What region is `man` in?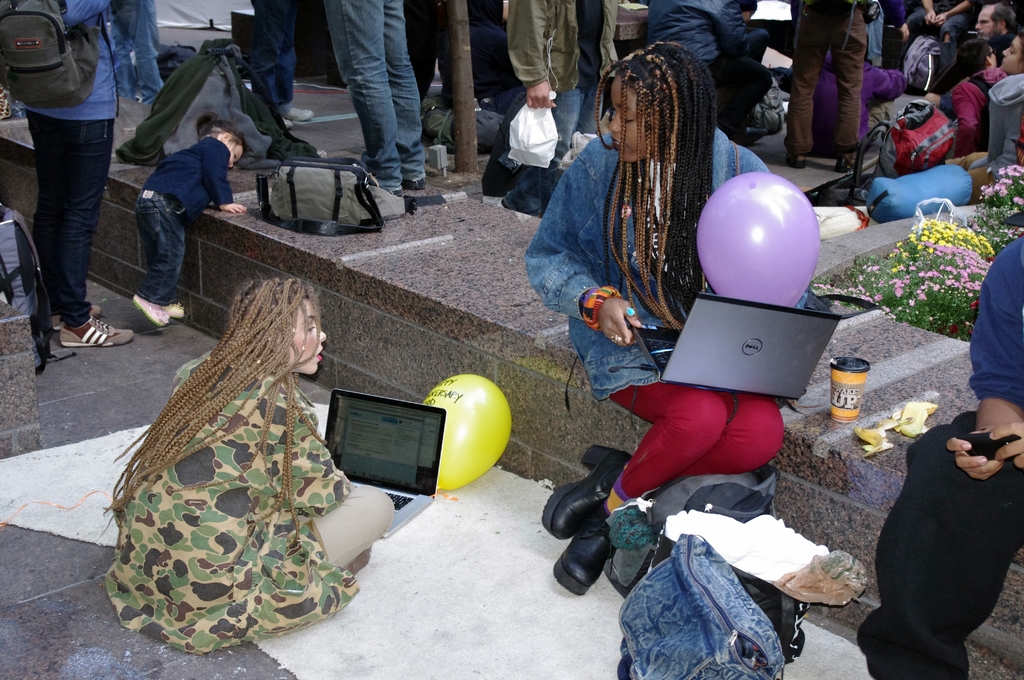
bbox(785, 0, 883, 175).
